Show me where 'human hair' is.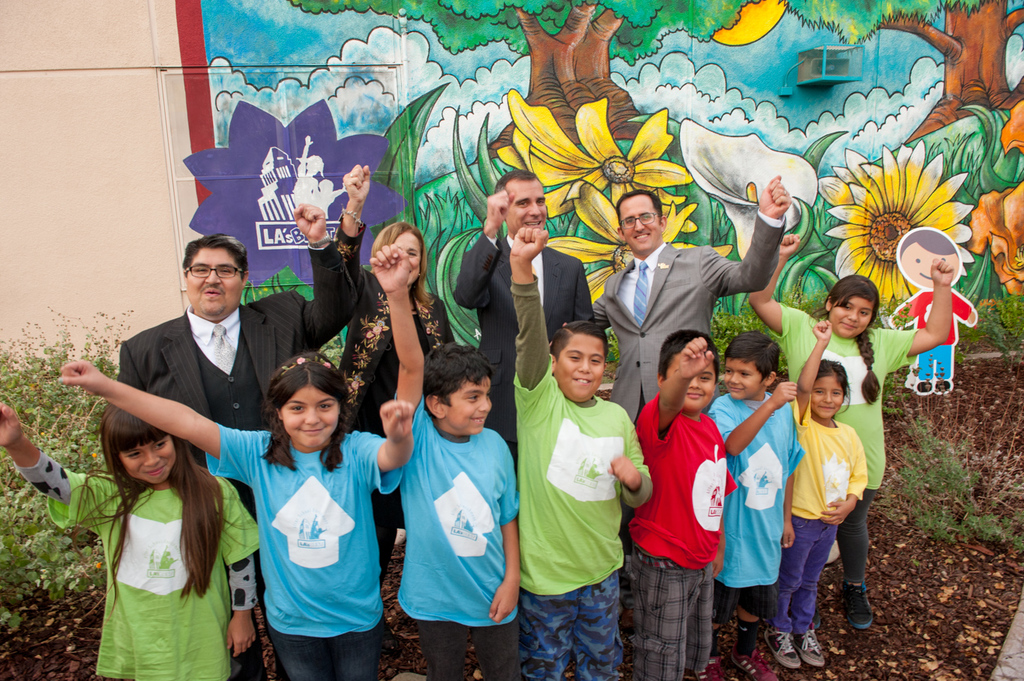
'human hair' is at bbox=[899, 228, 958, 263].
